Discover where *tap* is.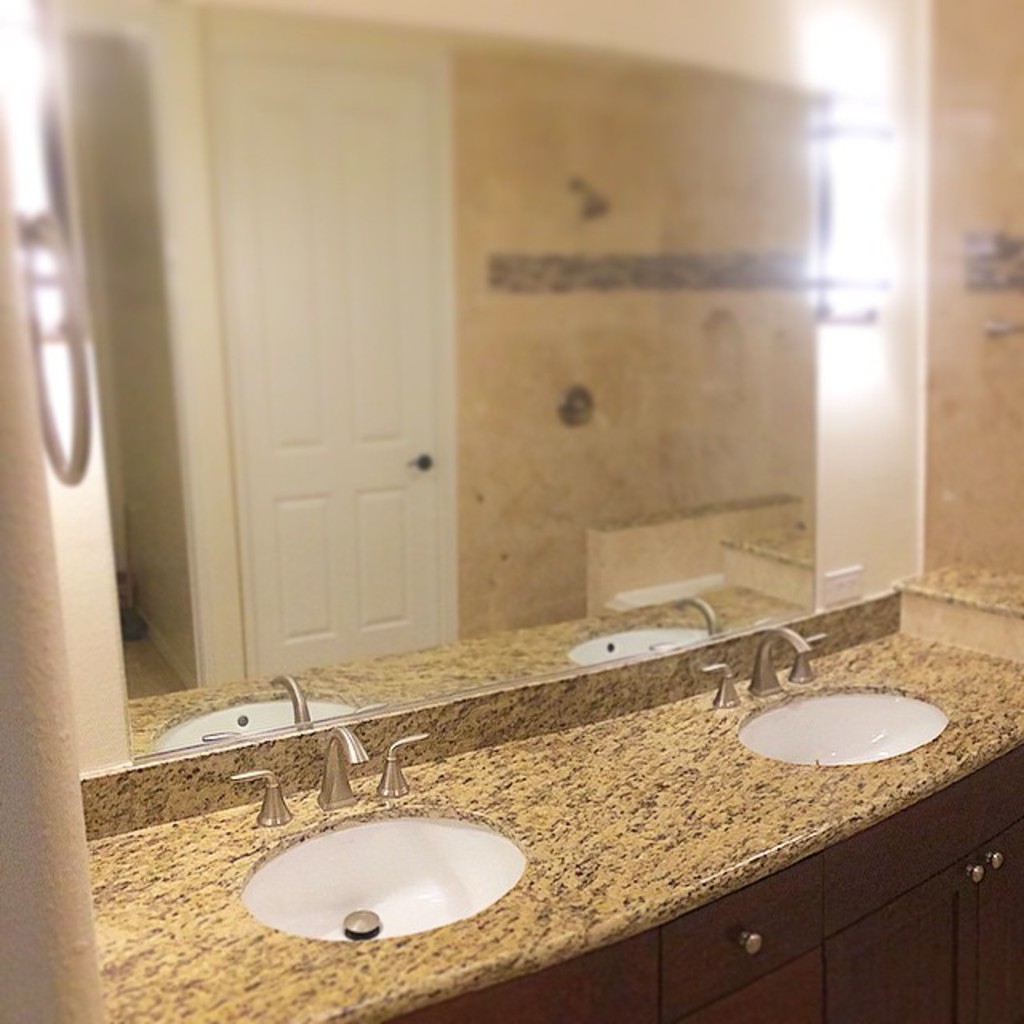
Discovered at x1=741 y1=622 x2=818 y2=704.
